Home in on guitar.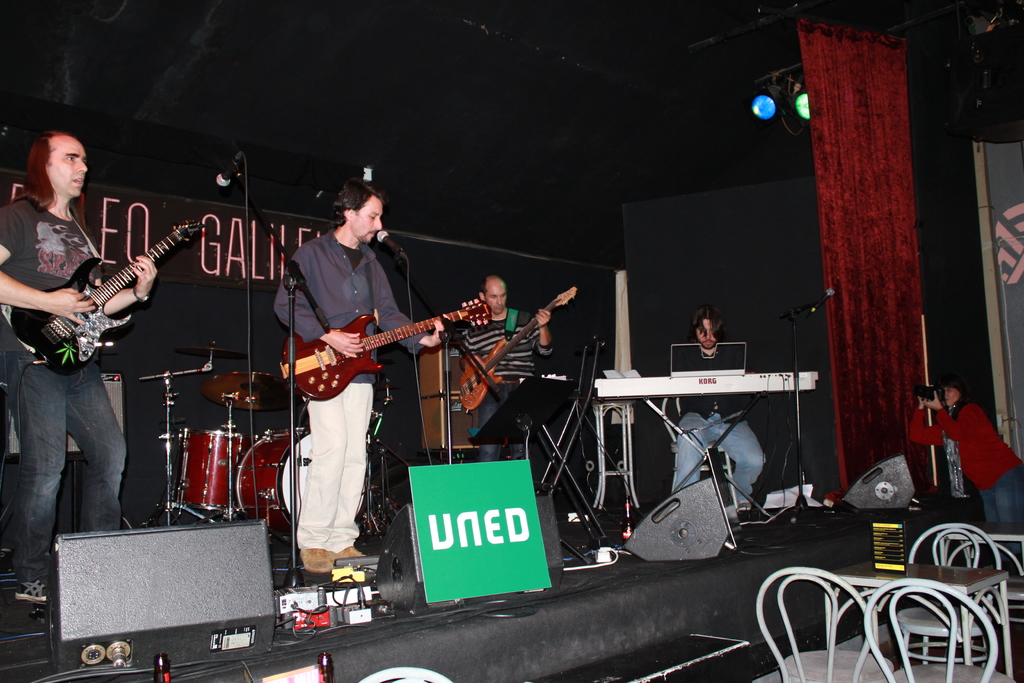
Homed in at <bbox>280, 300, 493, 404</bbox>.
